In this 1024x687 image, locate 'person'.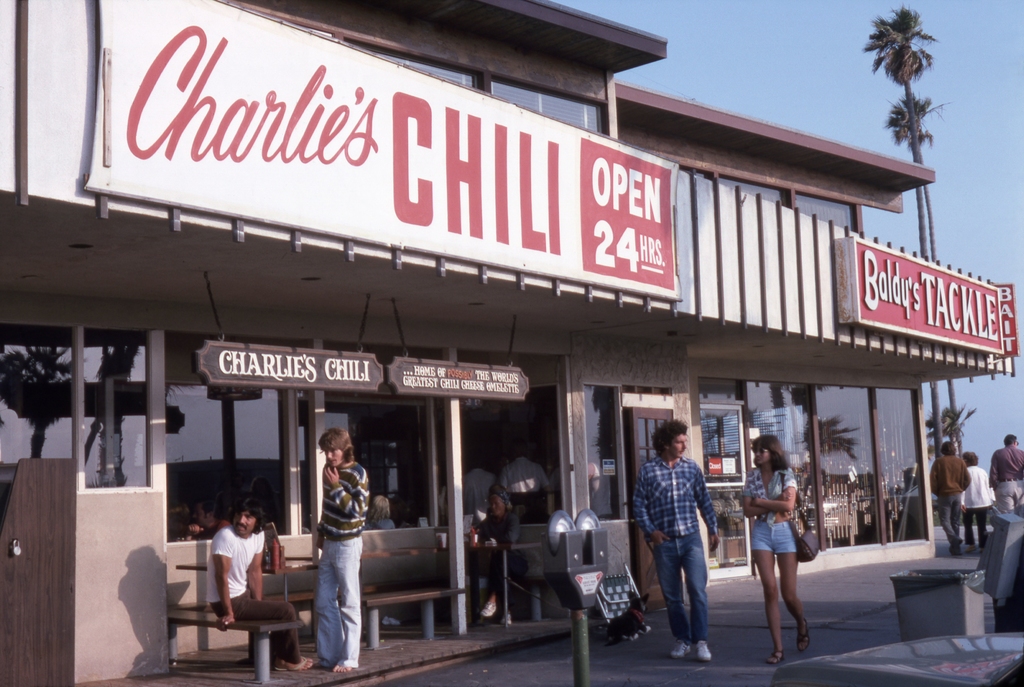
Bounding box: l=988, t=432, r=1019, b=522.
